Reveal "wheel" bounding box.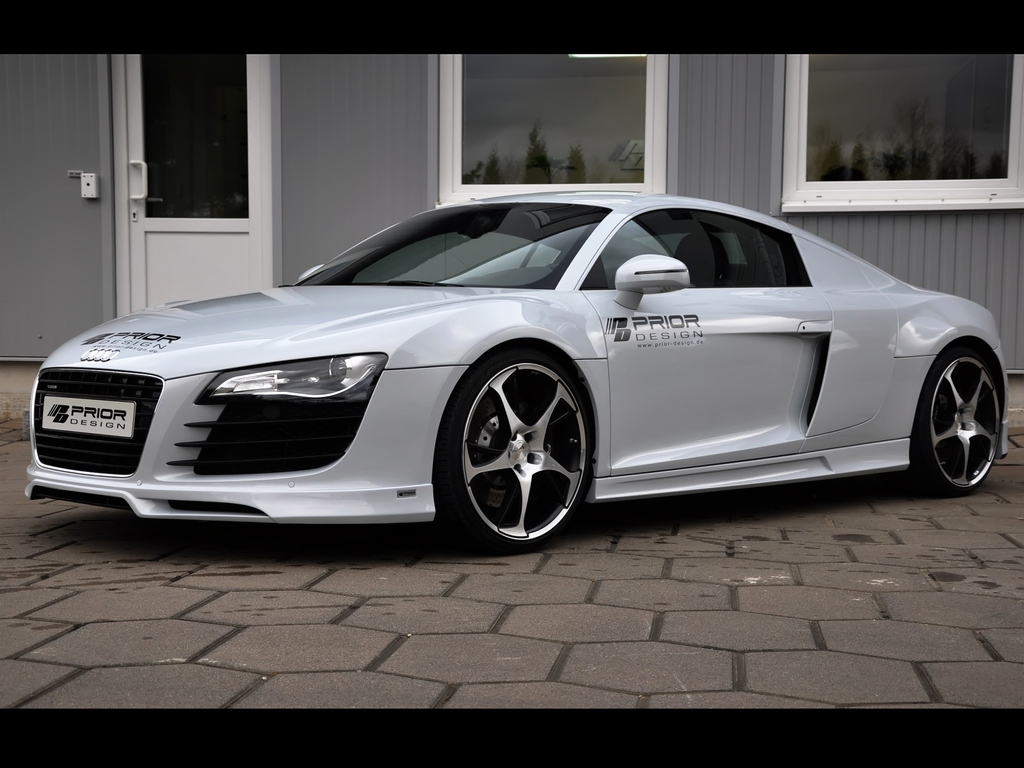
Revealed: rect(920, 347, 997, 496).
